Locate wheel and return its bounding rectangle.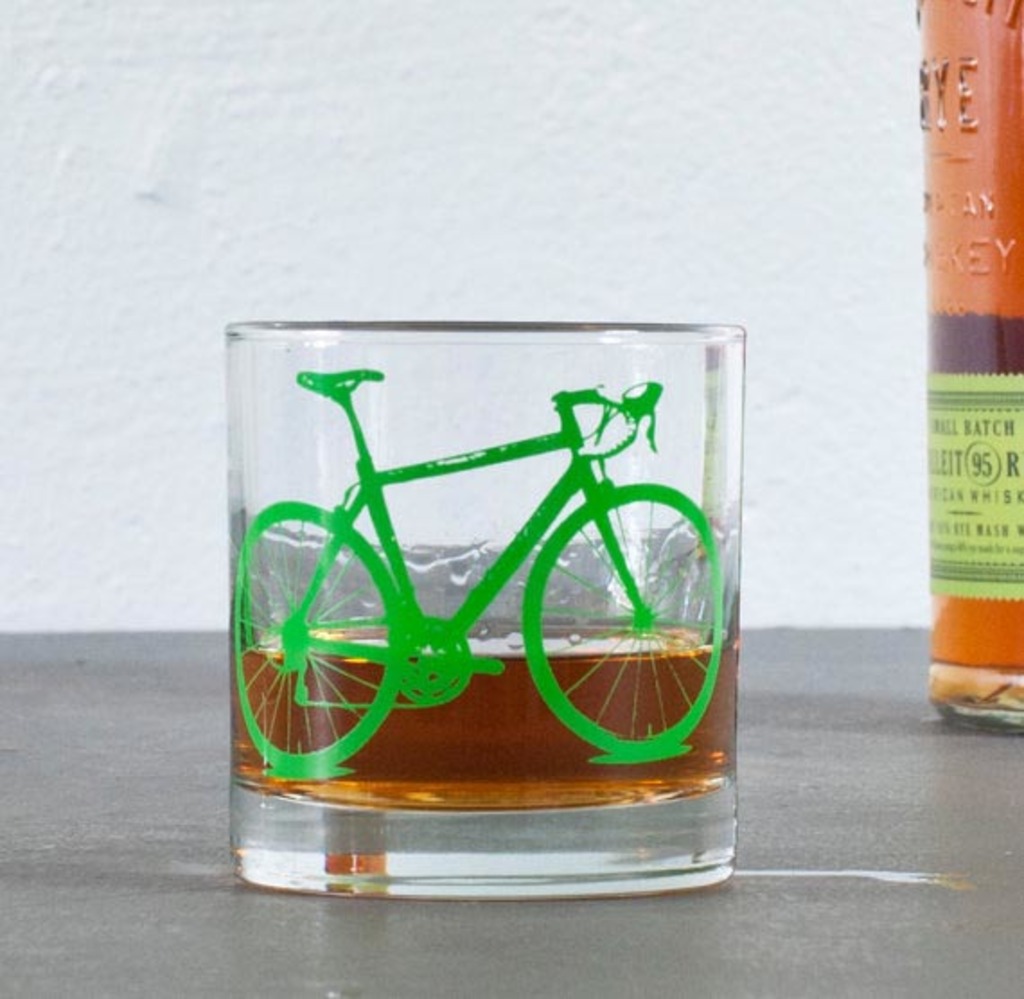
(x1=239, y1=500, x2=415, y2=782).
